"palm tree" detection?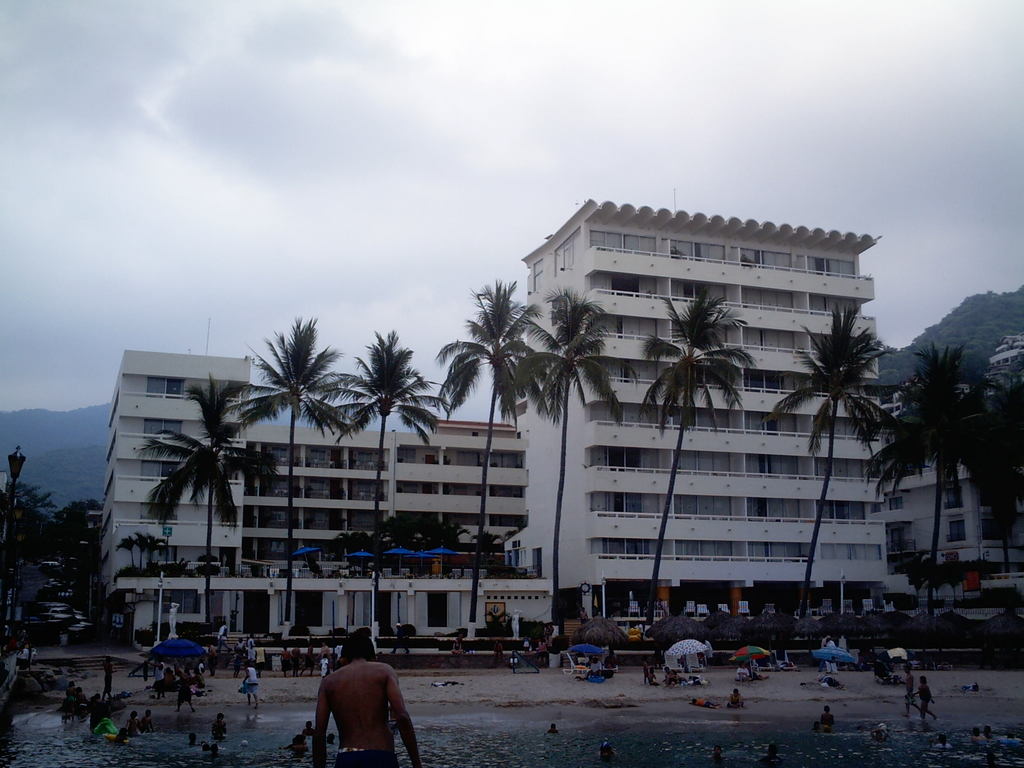
detection(895, 346, 977, 625)
